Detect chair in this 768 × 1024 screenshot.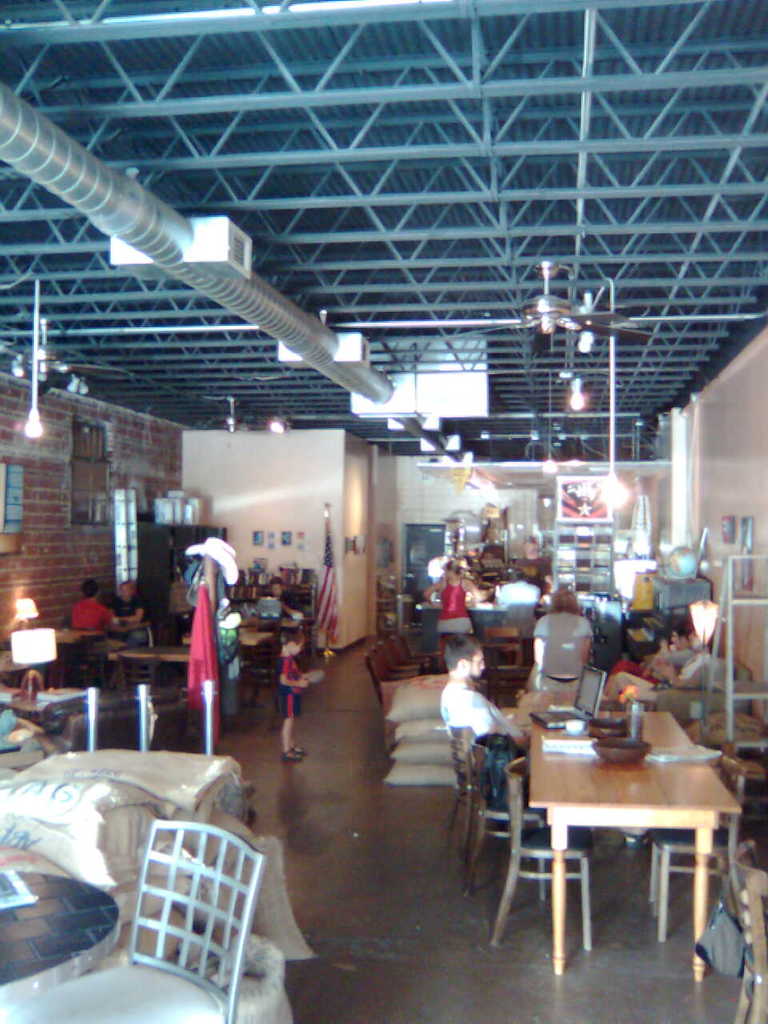
Detection: pyautogui.locateOnScreen(239, 617, 285, 715).
